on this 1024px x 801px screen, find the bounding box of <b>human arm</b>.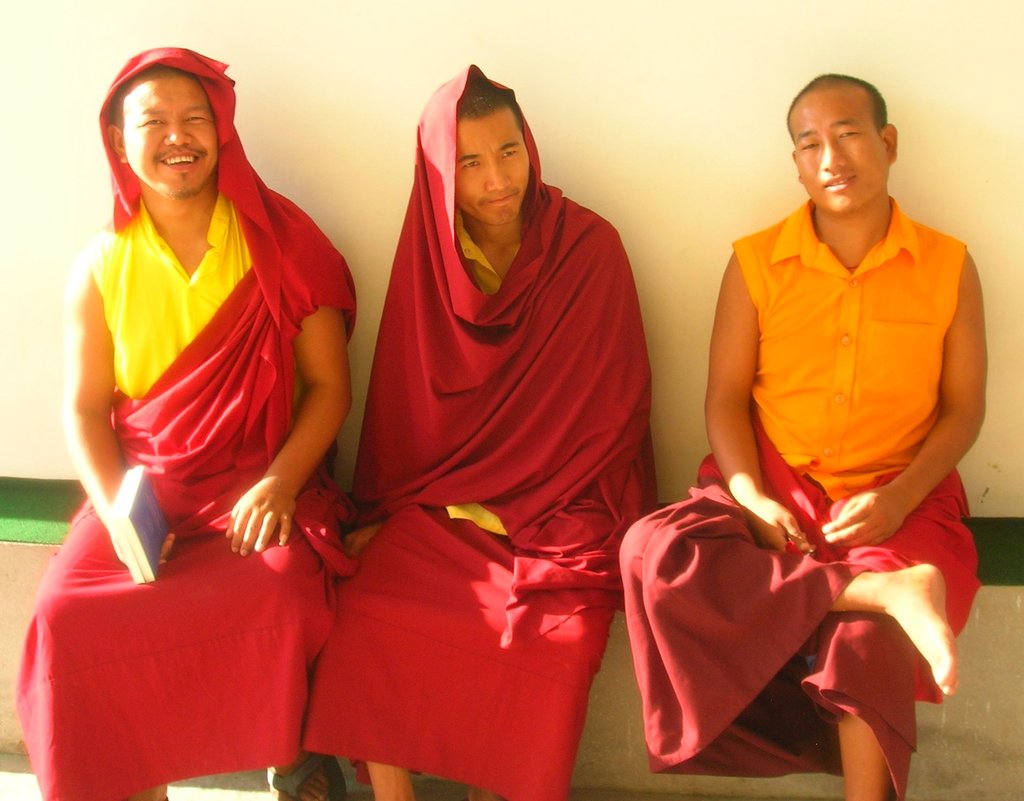
Bounding box: (left=808, top=246, right=987, bottom=554).
